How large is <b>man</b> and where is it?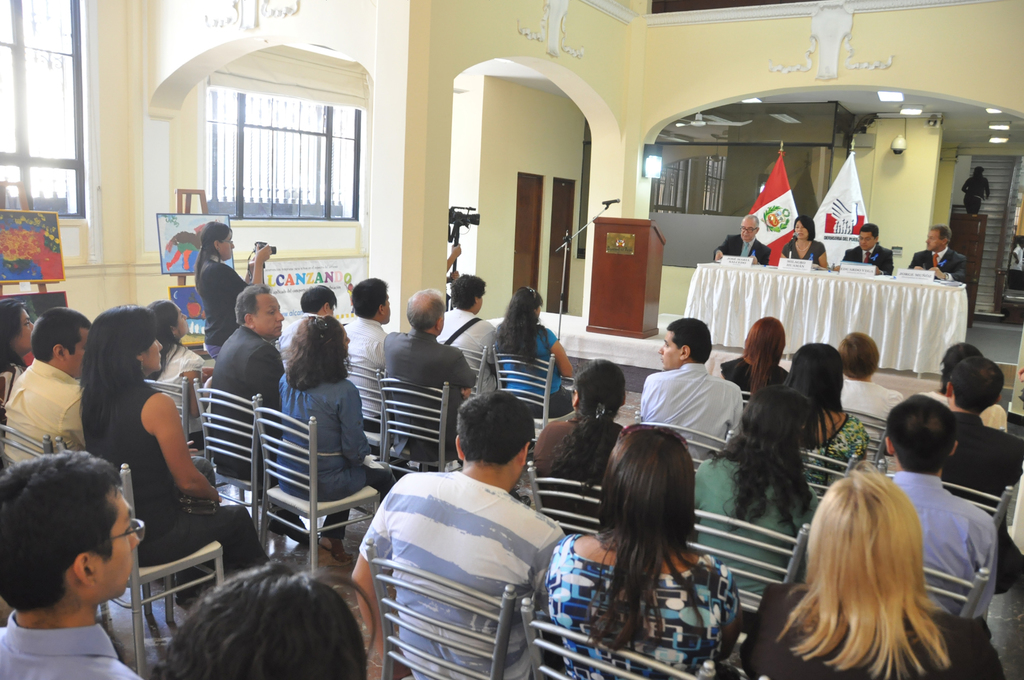
Bounding box: x1=715, y1=208, x2=771, y2=271.
